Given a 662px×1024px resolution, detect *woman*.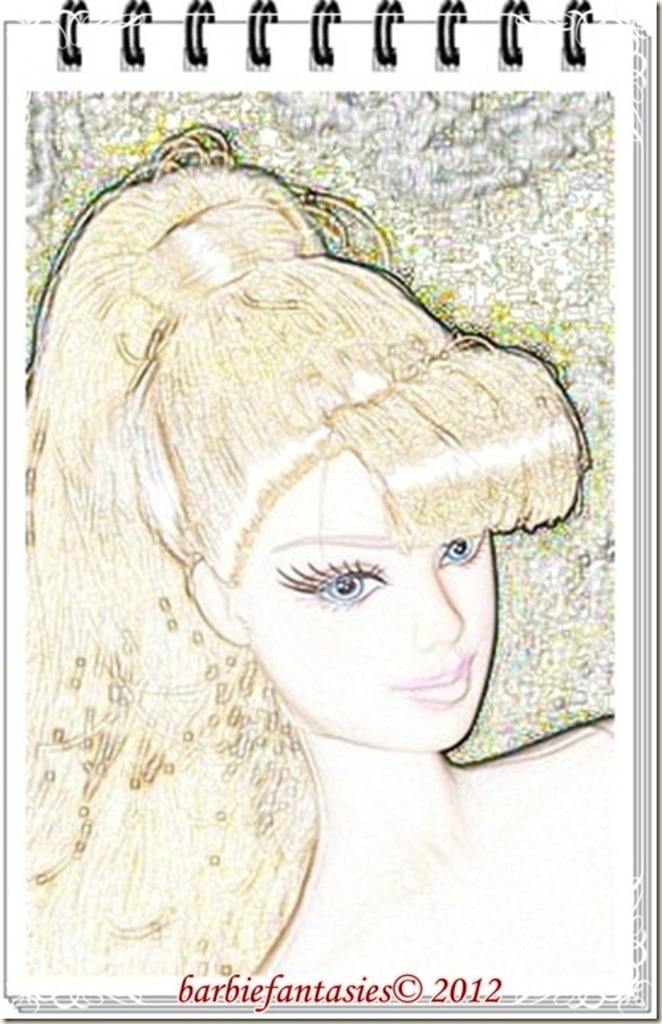
9/111/630/990.
